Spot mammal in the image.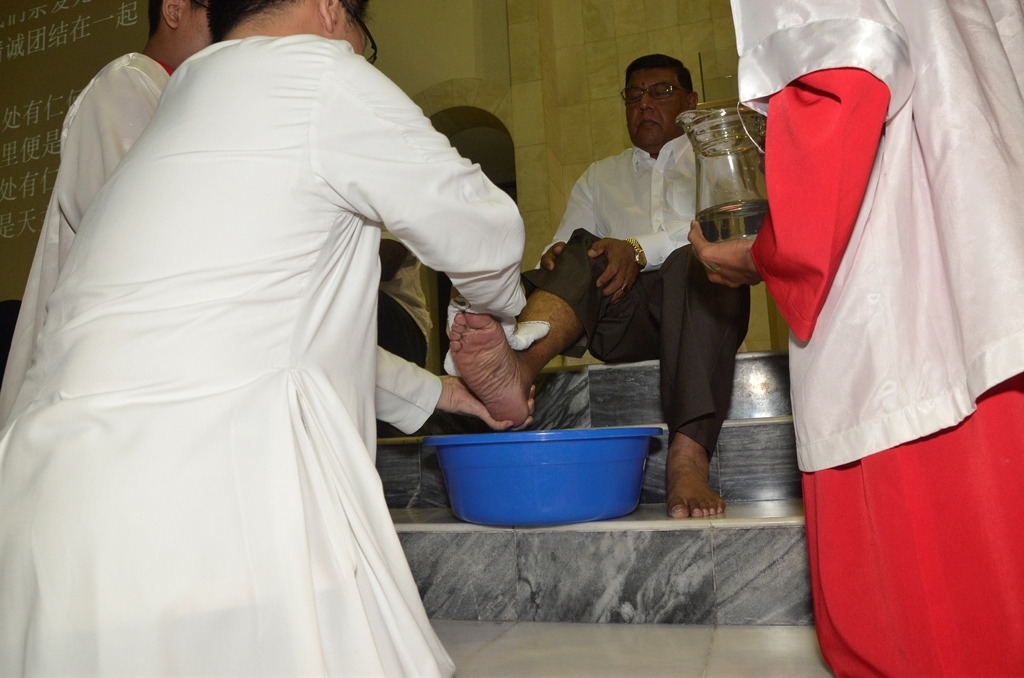
mammal found at [445, 57, 752, 517].
